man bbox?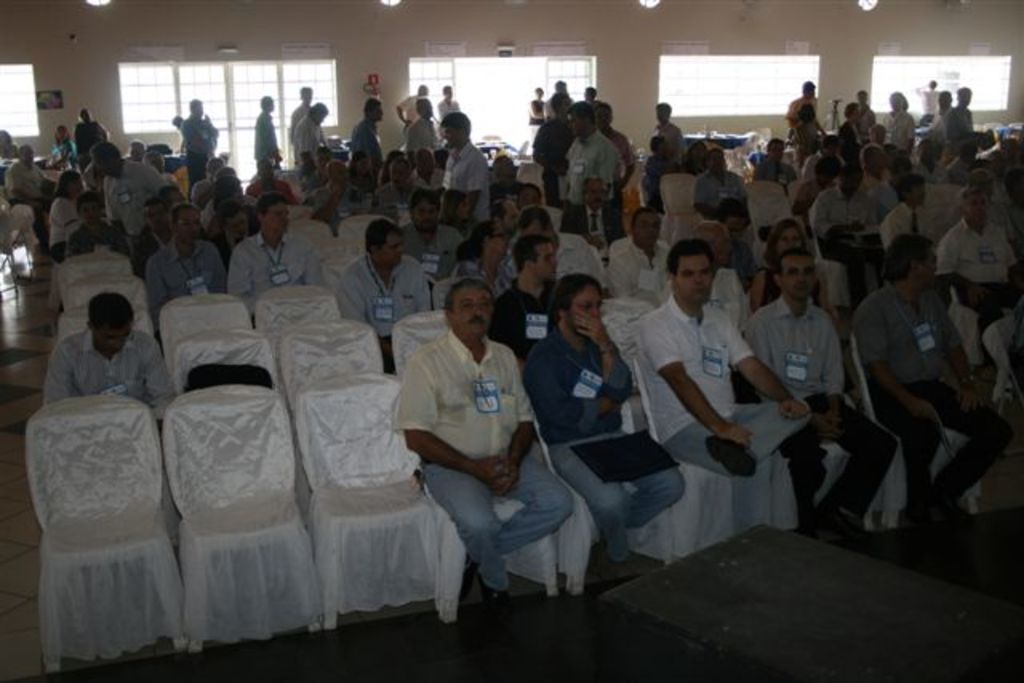
x1=398 y1=272 x2=574 y2=617
